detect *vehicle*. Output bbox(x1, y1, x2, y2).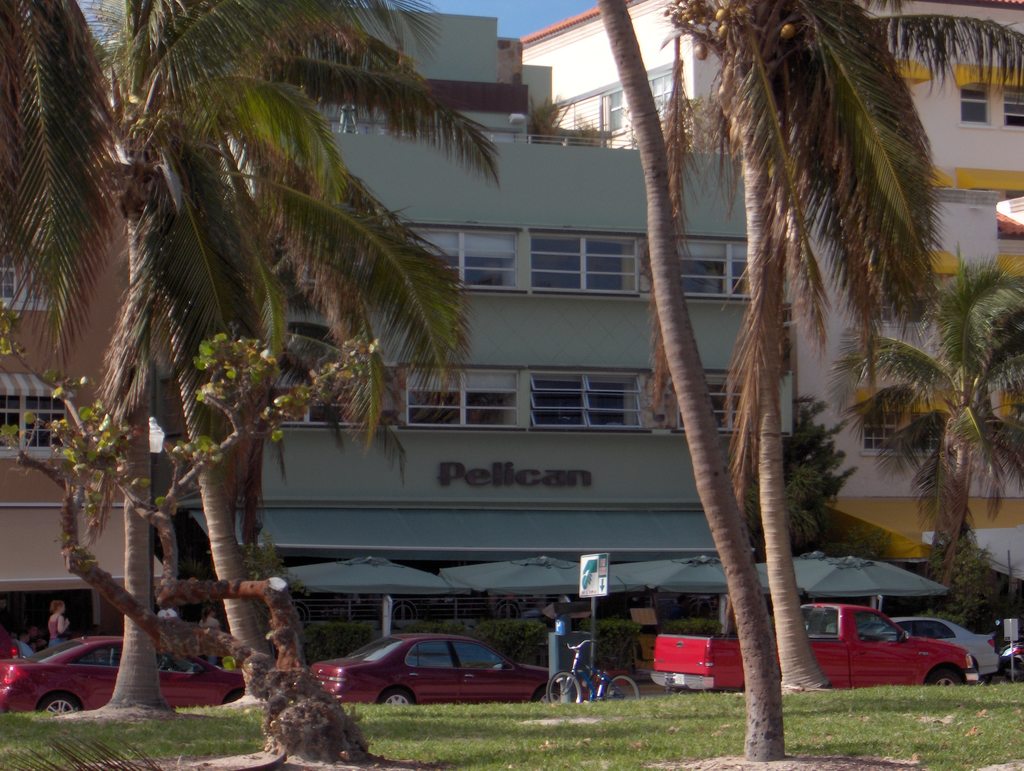
bbox(996, 635, 1023, 684).
